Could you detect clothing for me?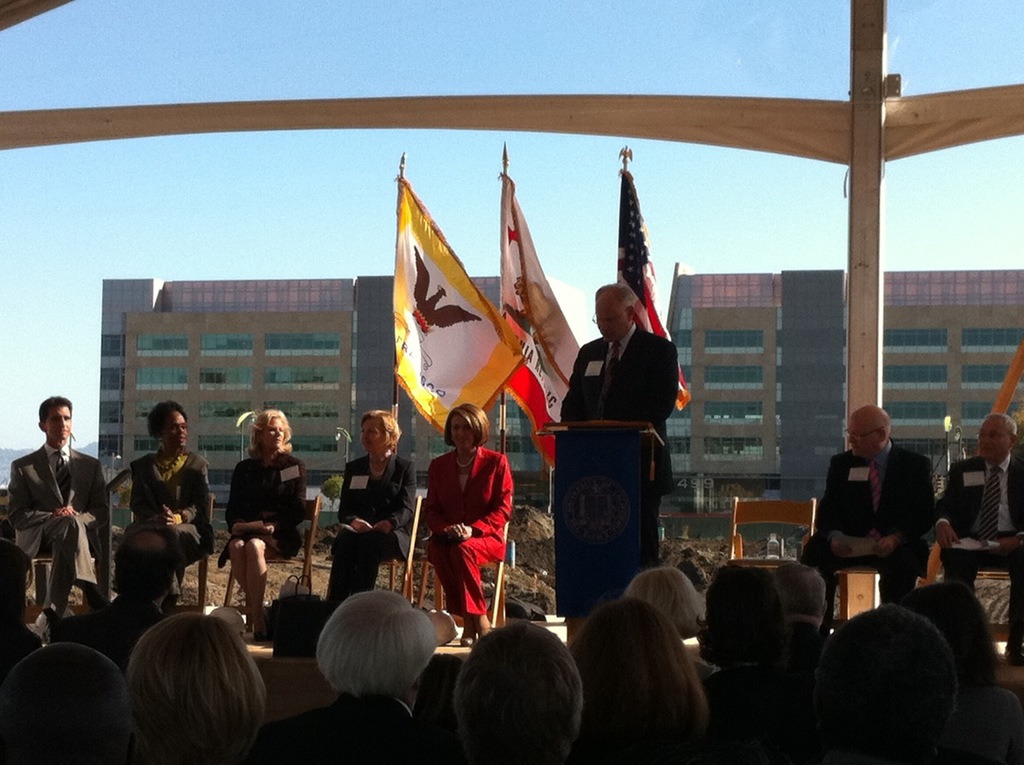
Detection result: box(804, 437, 937, 607).
